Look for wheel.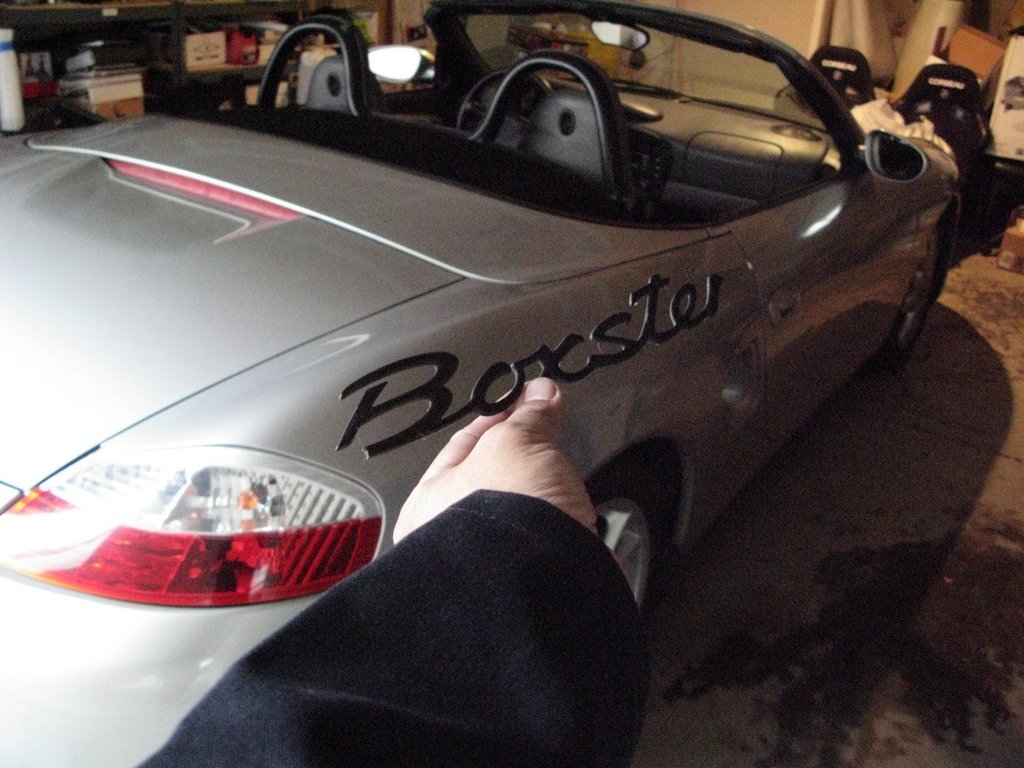
Found: 883,221,950,371.
